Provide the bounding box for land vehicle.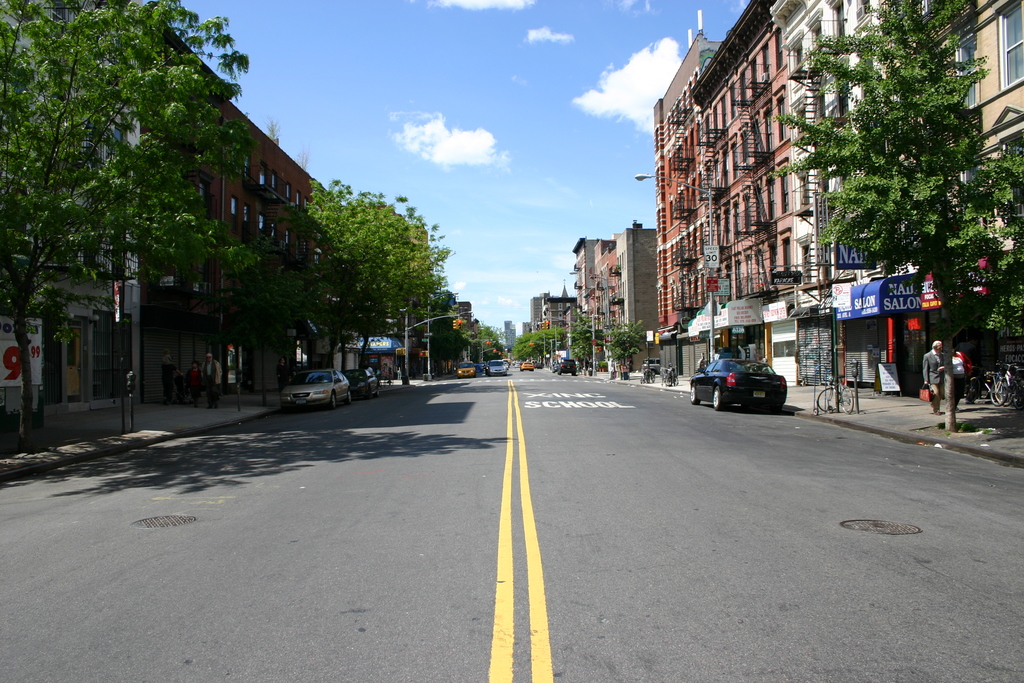
x1=455, y1=361, x2=476, y2=379.
